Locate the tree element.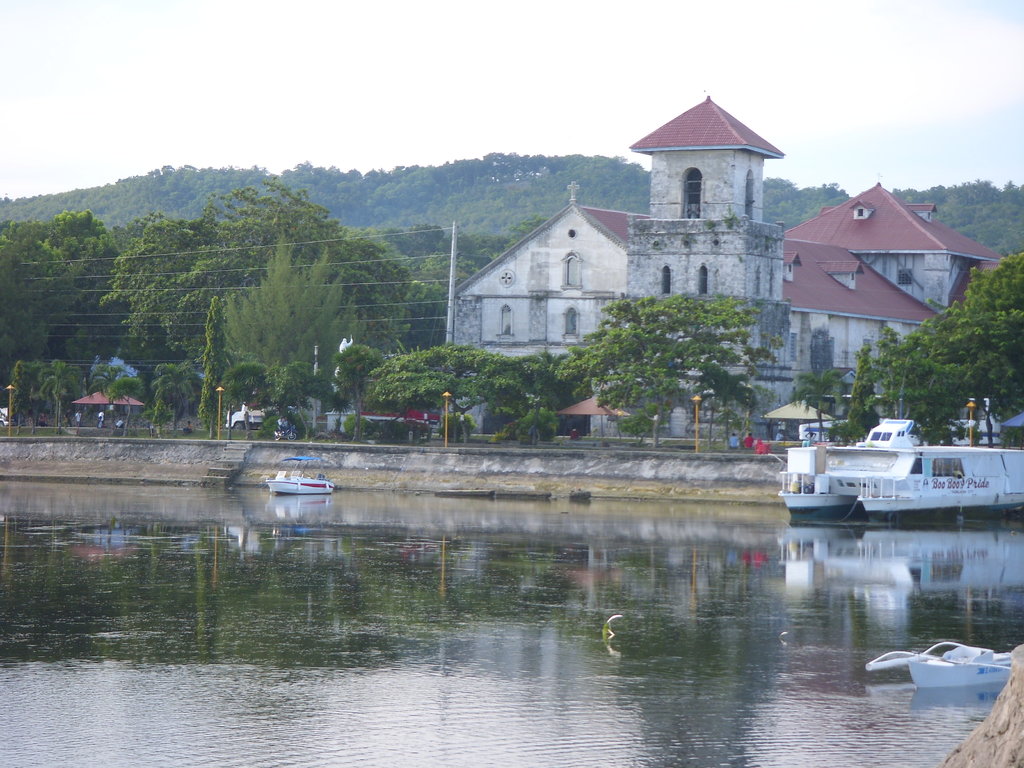
Element bbox: box(106, 374, 144, 436).
